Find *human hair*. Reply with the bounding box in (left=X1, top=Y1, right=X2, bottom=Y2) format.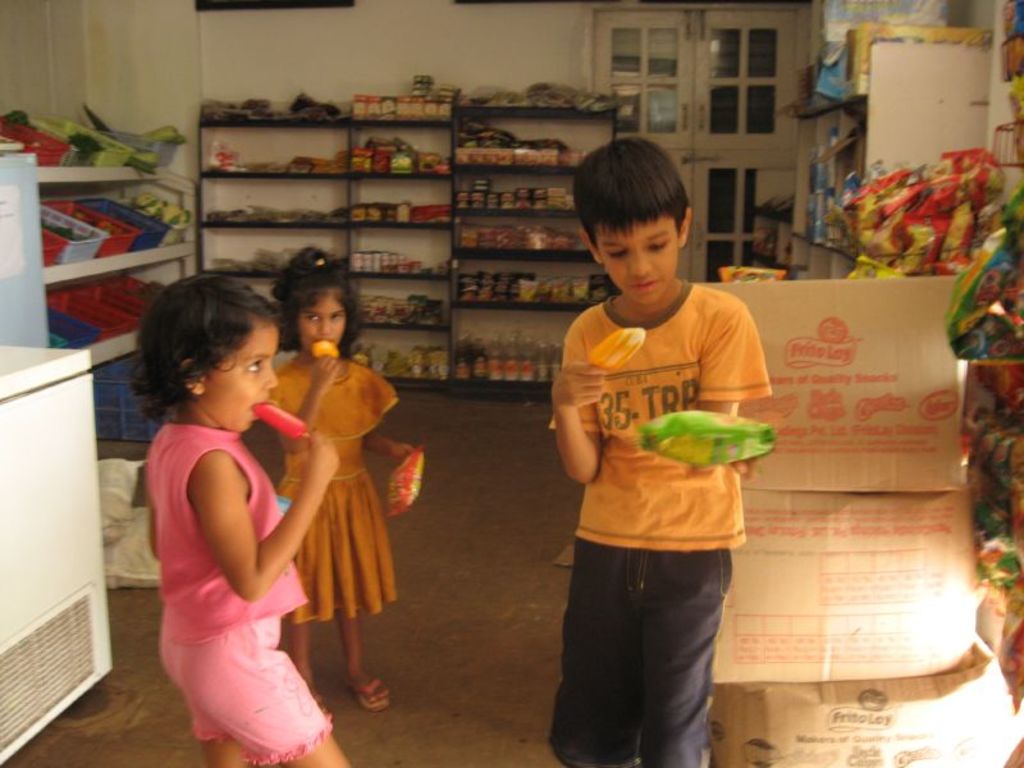
(left=125, top=262, right=275, bottom=444).
